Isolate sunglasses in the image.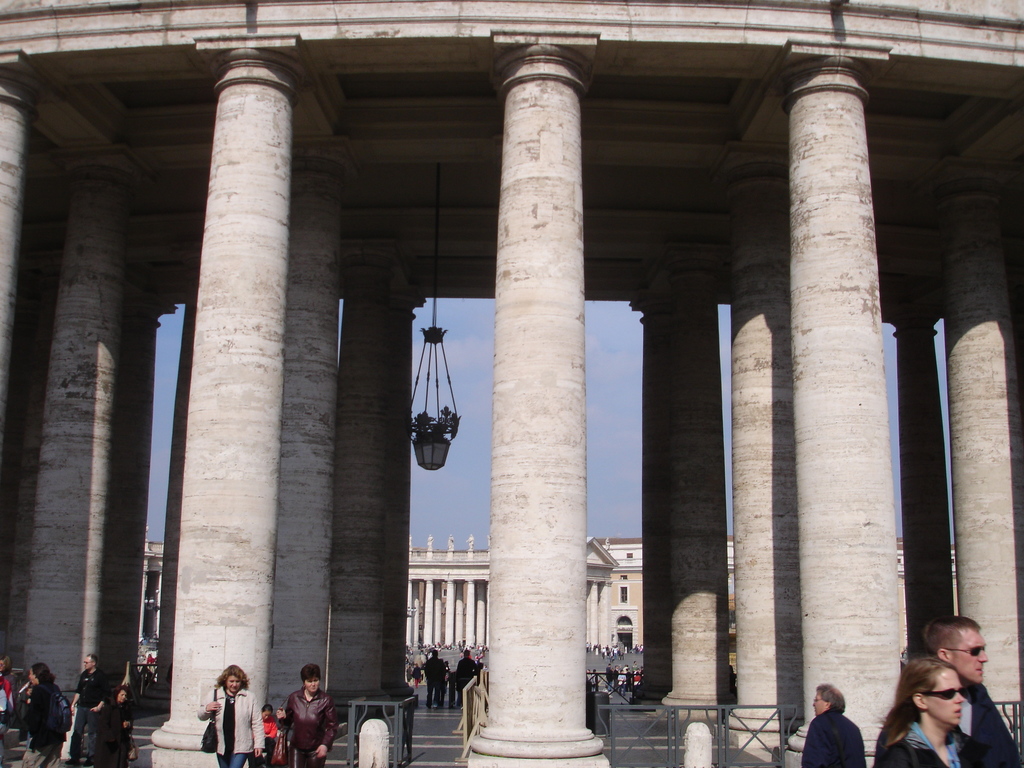
Isolated region: region(922, 691, 962, 699).
